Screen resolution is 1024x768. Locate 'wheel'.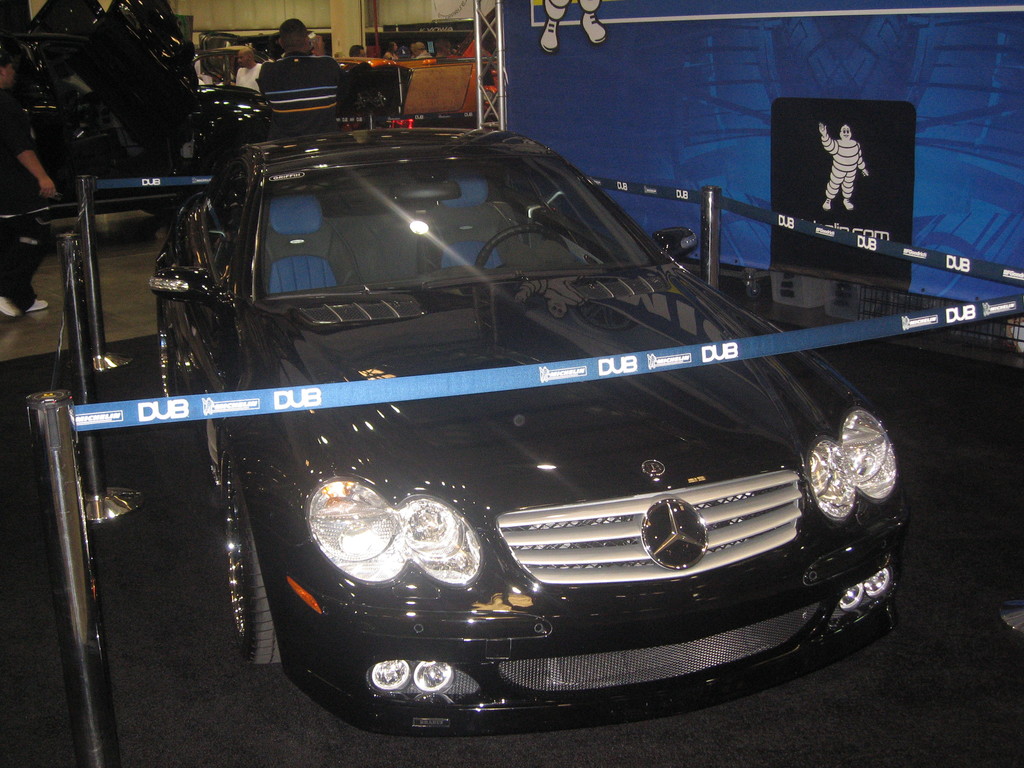
region(747, 281, 762, 298).
